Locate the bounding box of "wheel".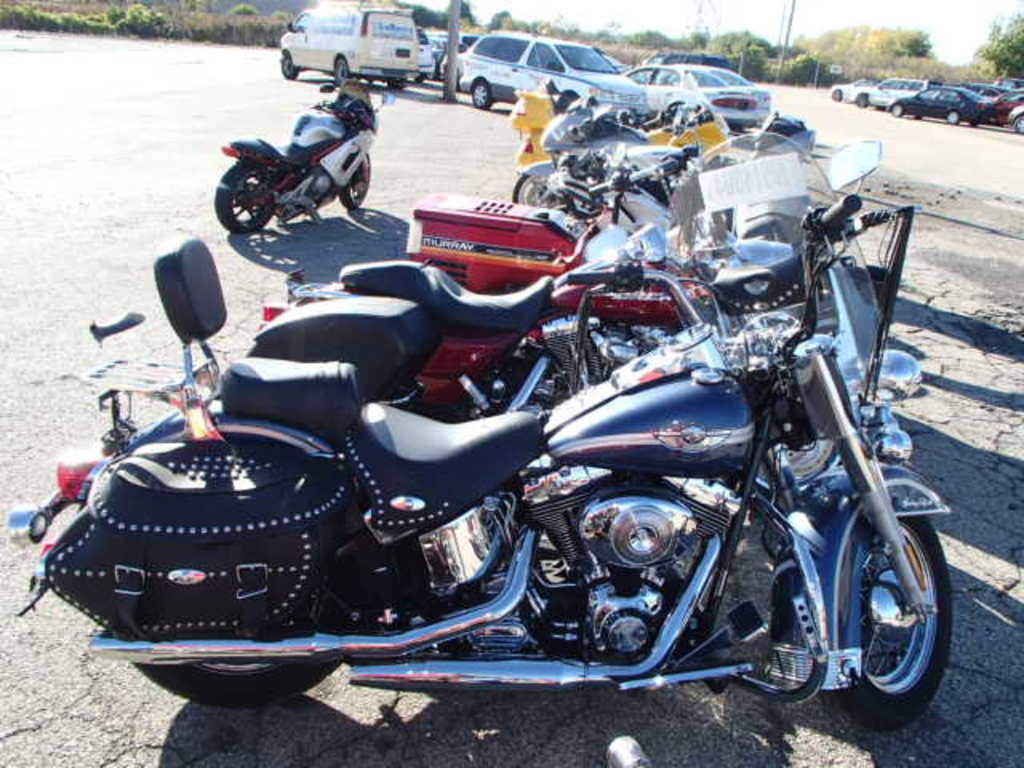
Bounding box: [left=832, top=88, right=840, bottom=101].
